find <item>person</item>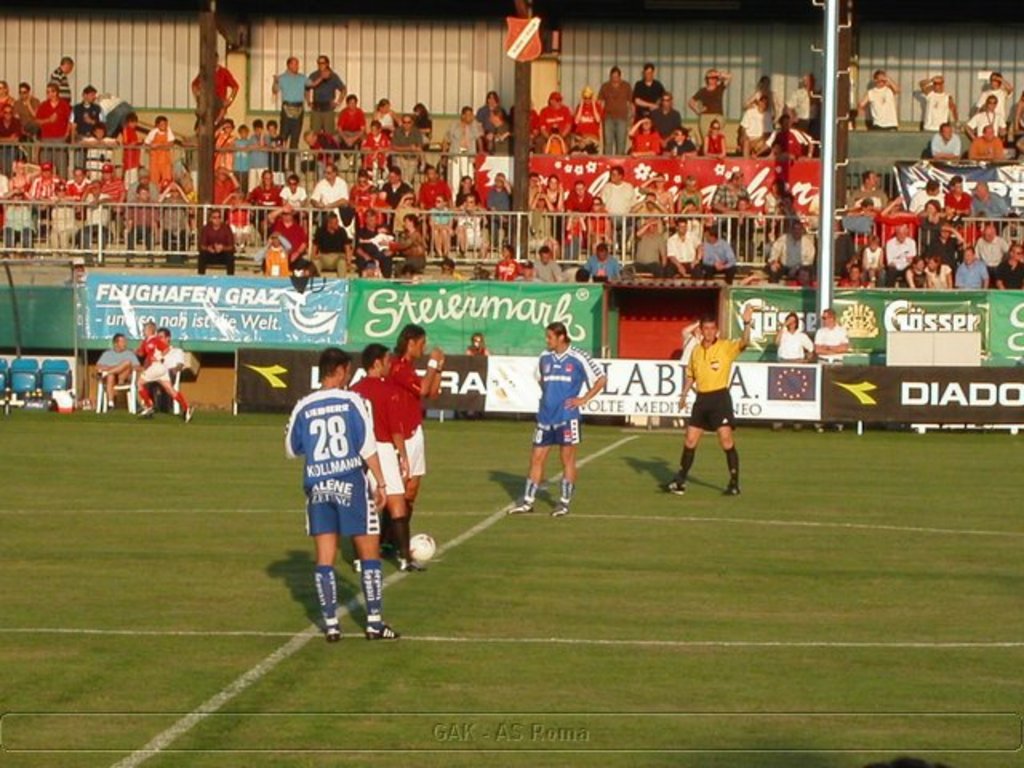
l=858, t=69, r=901, b=130
